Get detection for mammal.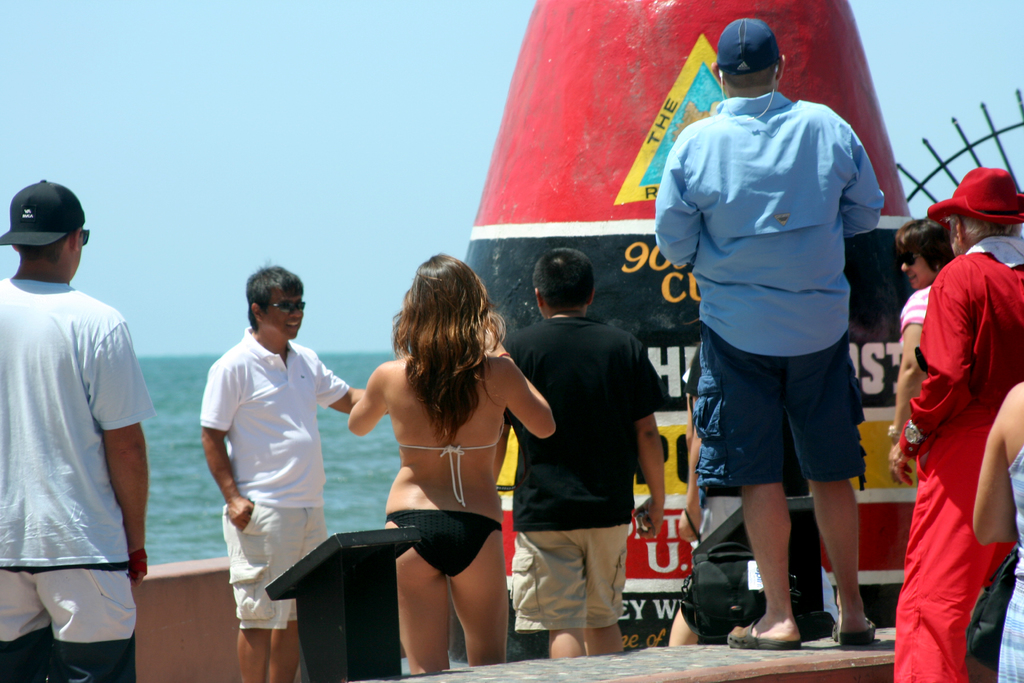
Detection: Rect(877, 163, 1021, 682).
